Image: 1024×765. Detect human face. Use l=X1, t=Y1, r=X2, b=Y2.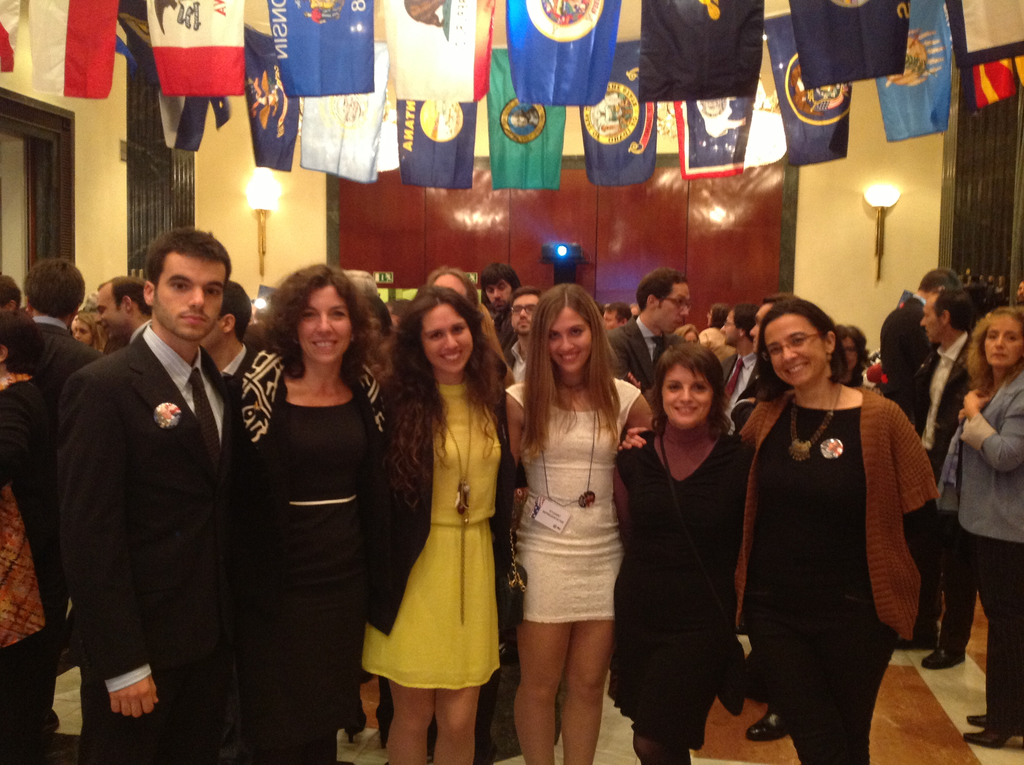
l=75, t=319, r=95, b=348.
